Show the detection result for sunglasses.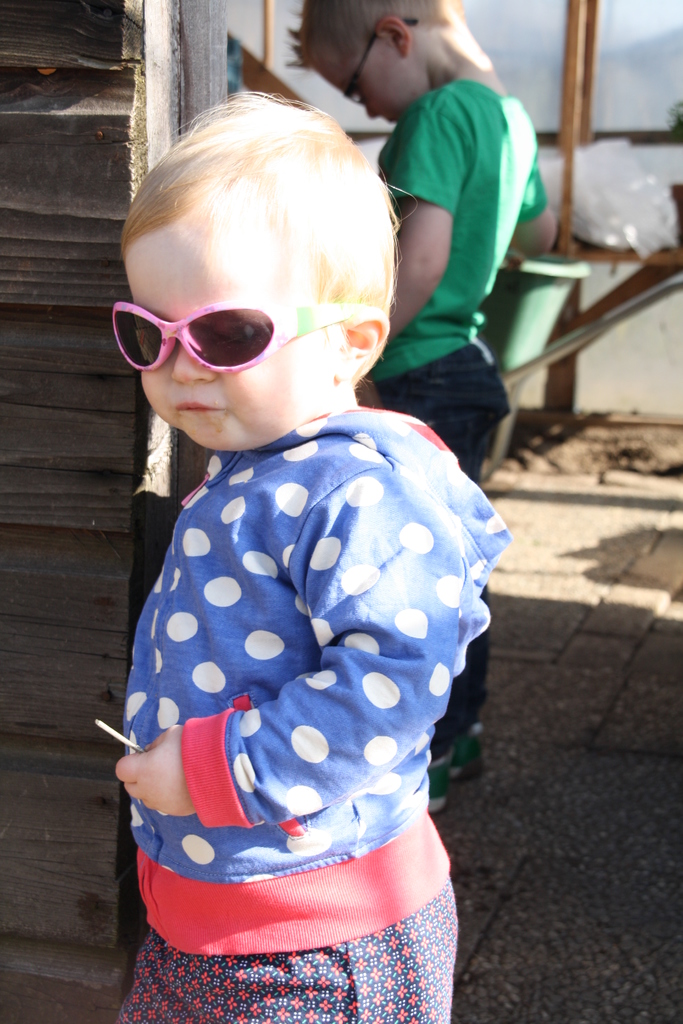
(110,295,365,372).
